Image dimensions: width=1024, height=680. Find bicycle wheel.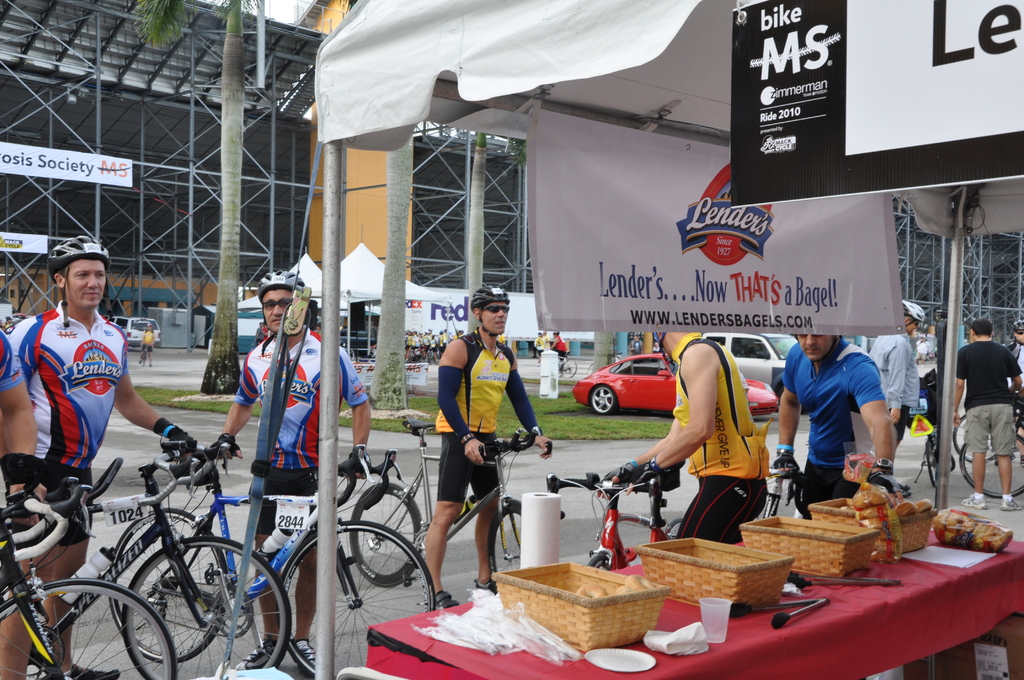
box(276, 526, 435, 679).
